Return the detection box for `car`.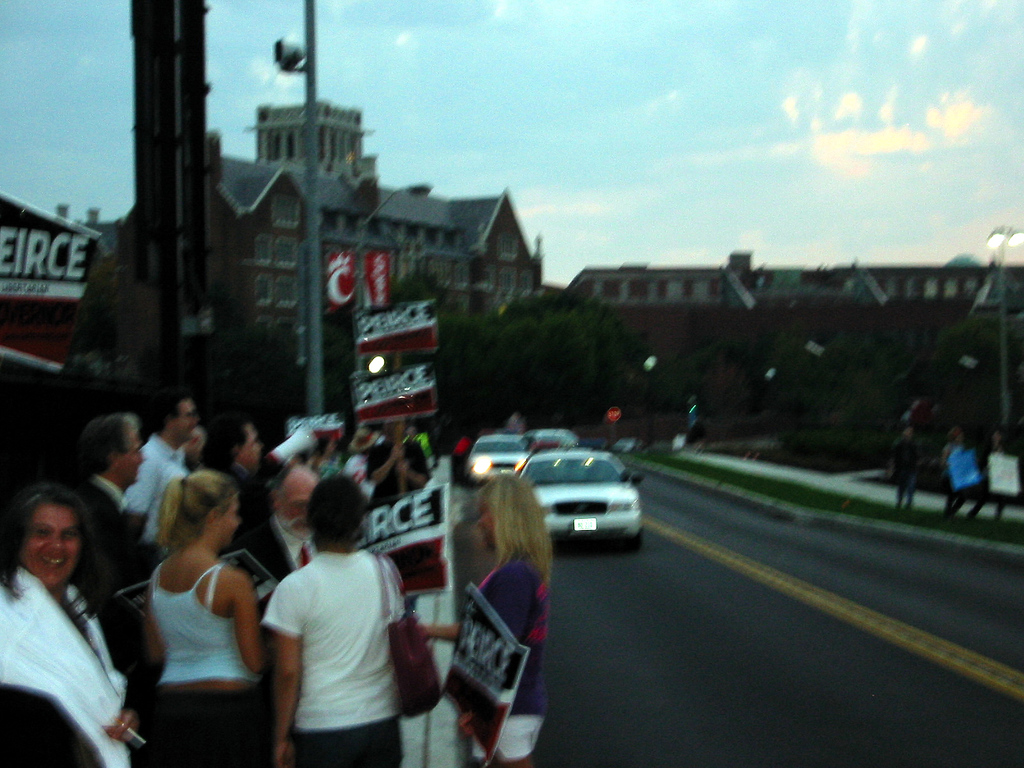
rect(459, 430, 532, 484).
